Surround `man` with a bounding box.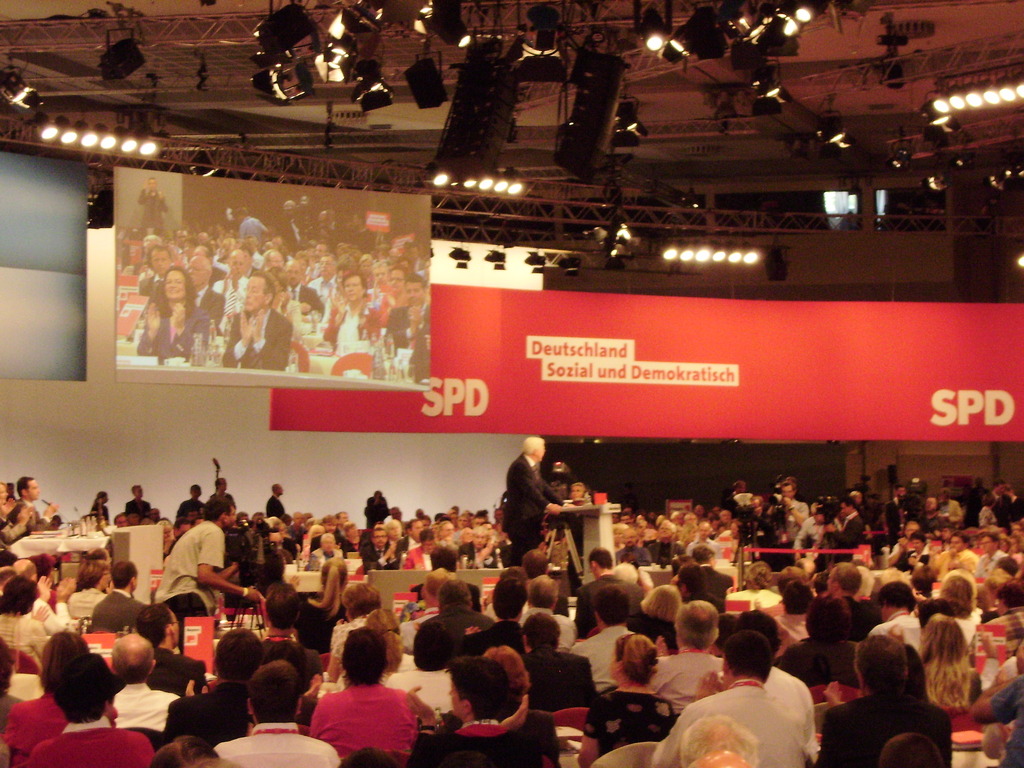
[975,531,1004,584].
